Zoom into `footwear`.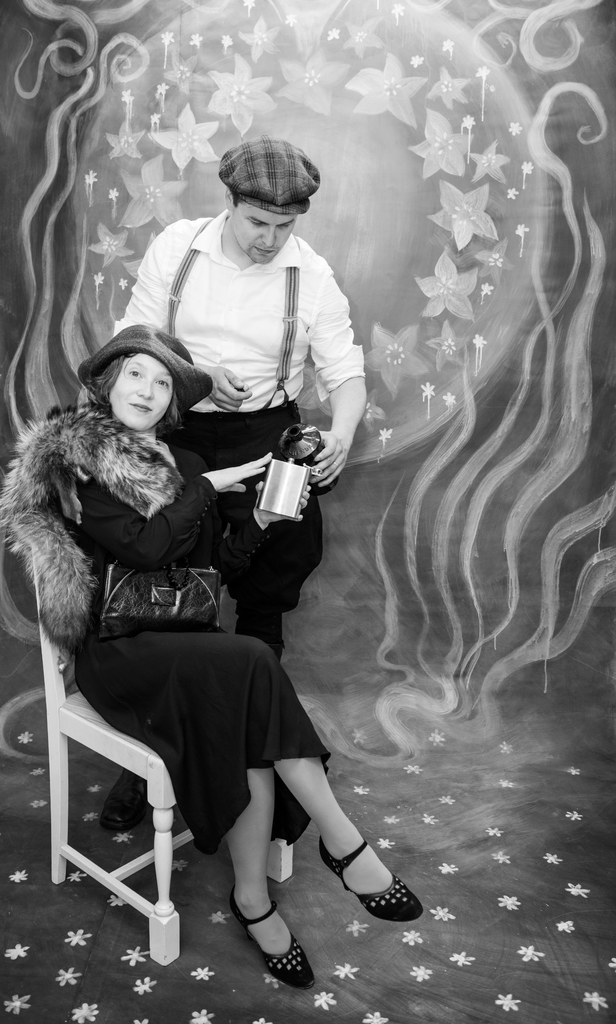
Zoom target: <bbox>309, 840, 428, 920</bbox>.
